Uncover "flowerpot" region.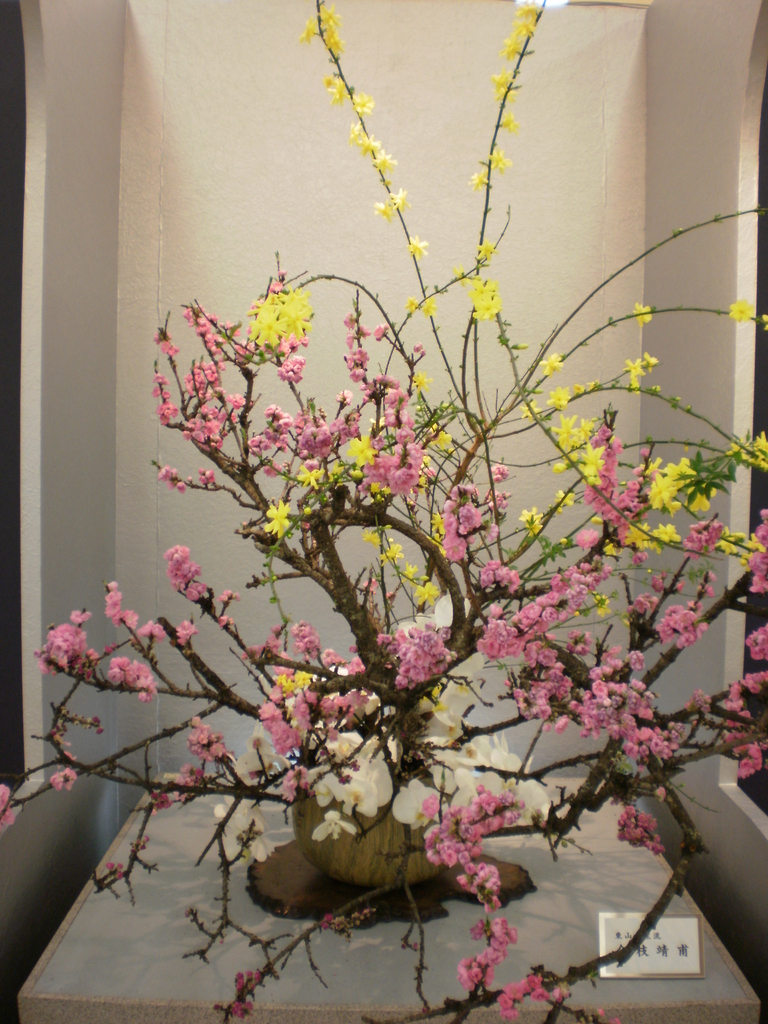
Uncovered: l=276, t=727, r=428, b=925.
